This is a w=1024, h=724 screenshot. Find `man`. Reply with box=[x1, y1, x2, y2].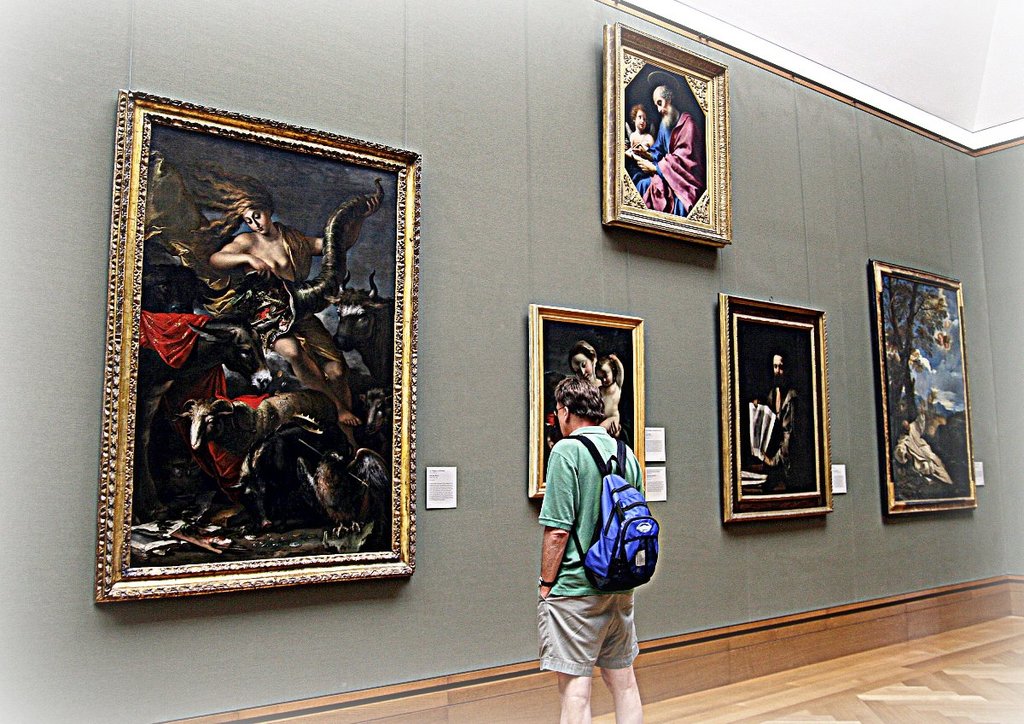
box=[531, 372, 668, 712].
